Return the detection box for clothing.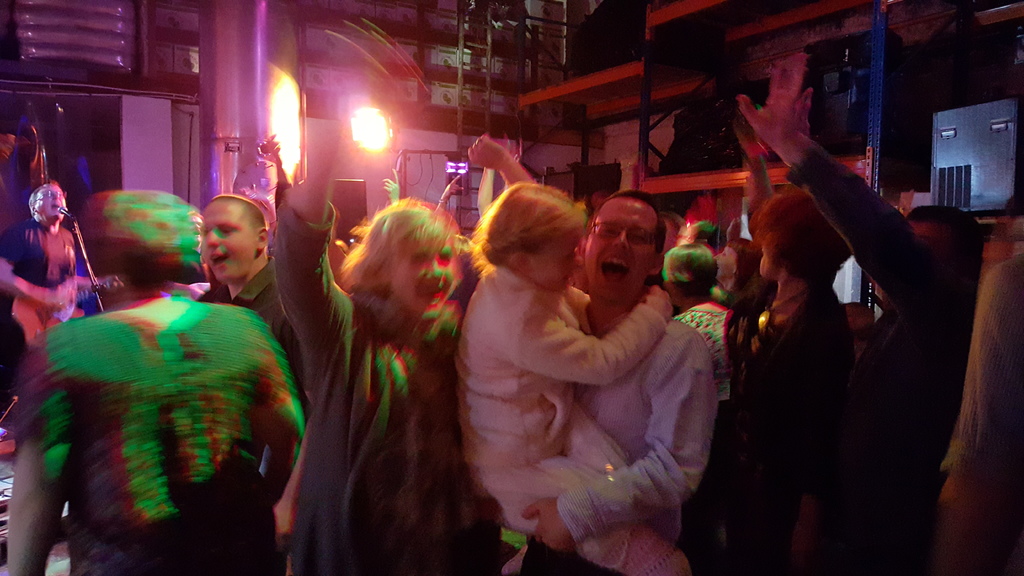
bbox=[725, 277, 856, 570].
